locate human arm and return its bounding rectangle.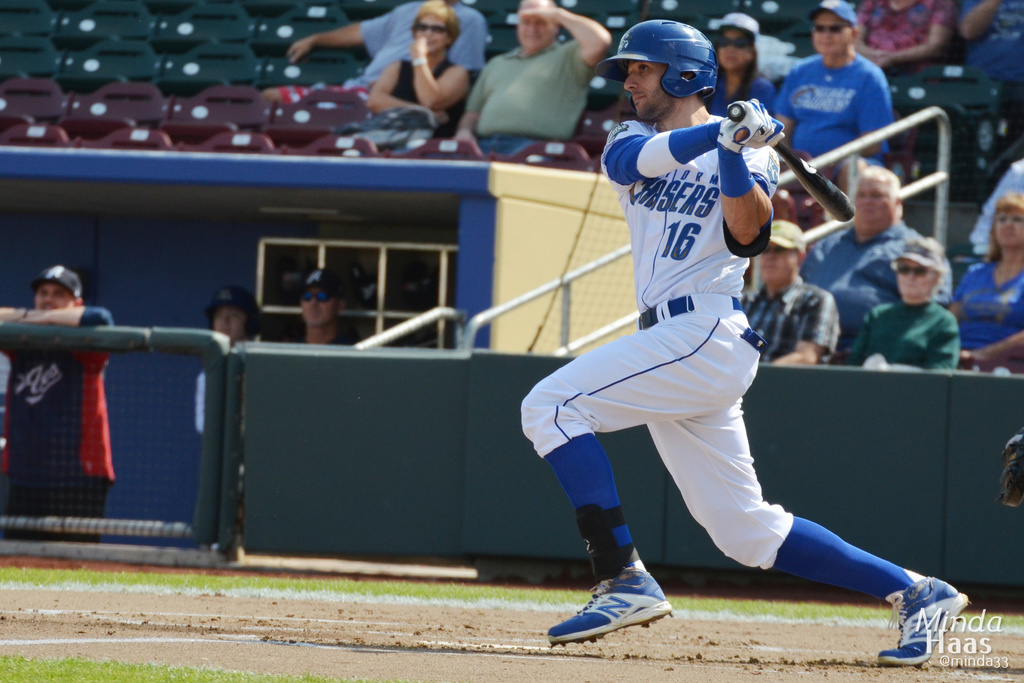
594/115/787/161.
